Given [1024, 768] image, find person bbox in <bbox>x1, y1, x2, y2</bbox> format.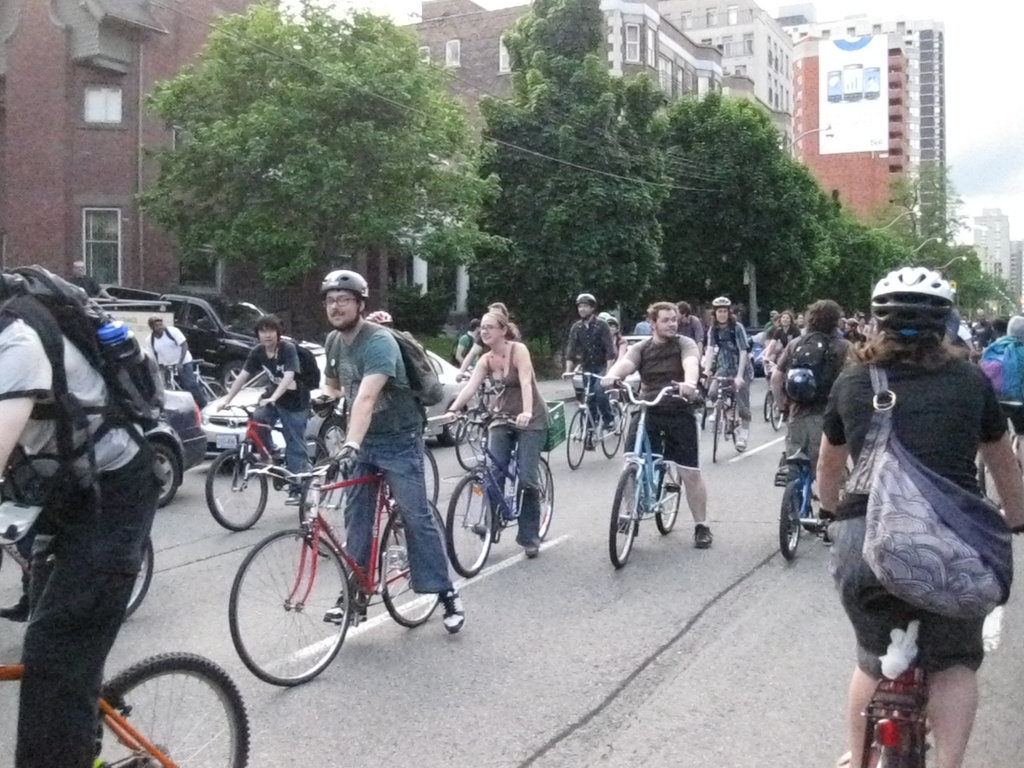
<bbox>447, 303, 528, 418</bbox>.
